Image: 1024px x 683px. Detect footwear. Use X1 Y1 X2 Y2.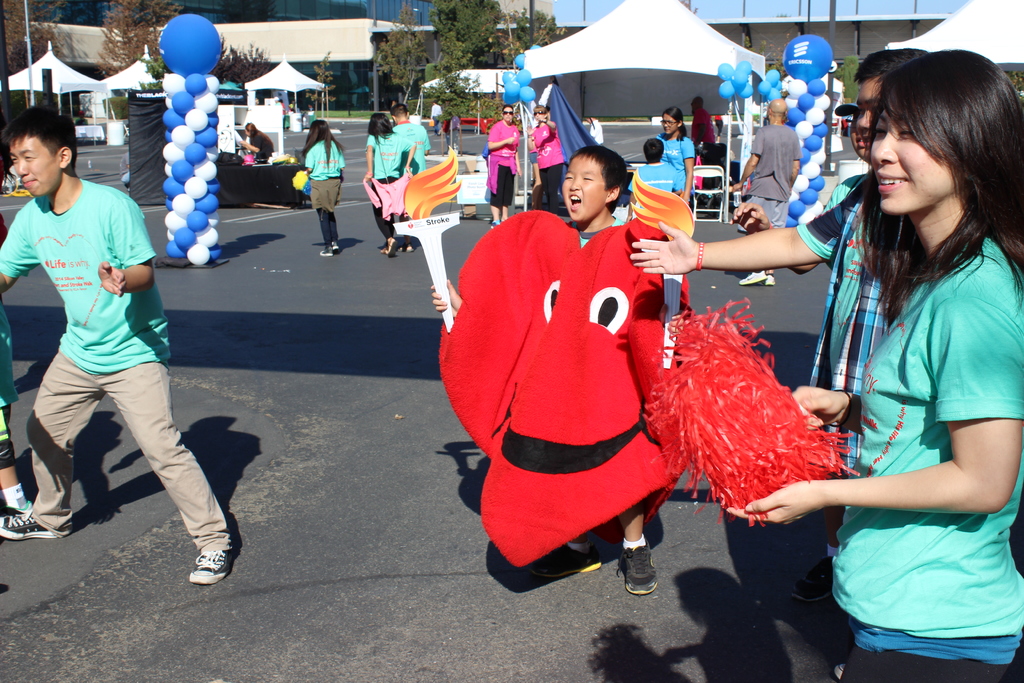
0 512 68 545.
